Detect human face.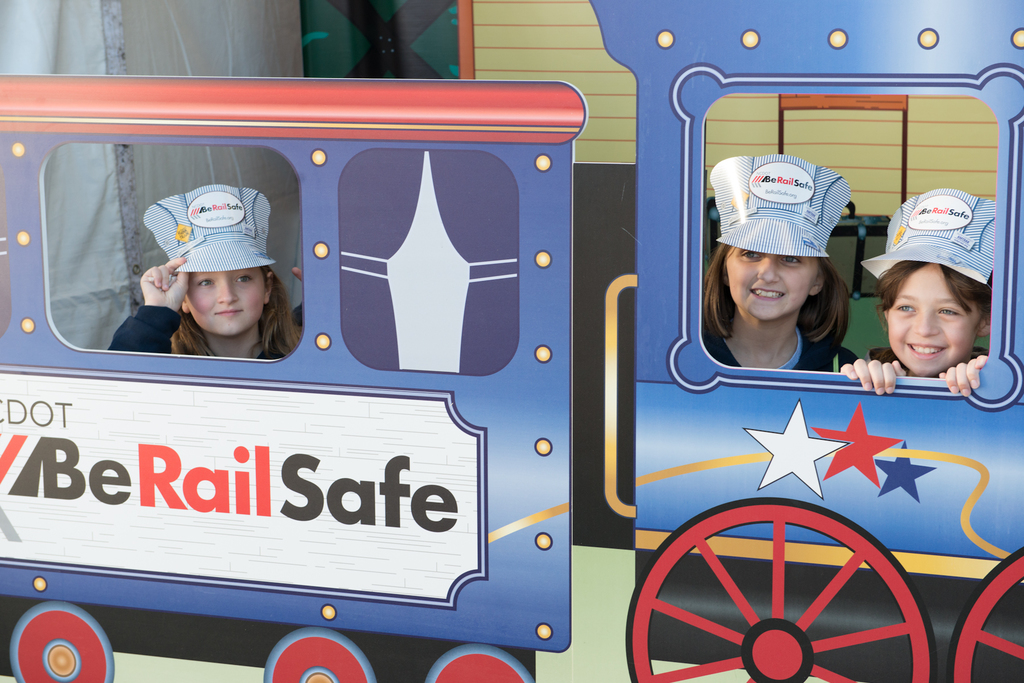
Detected at <region>184, 272, 268, 333</region>.
